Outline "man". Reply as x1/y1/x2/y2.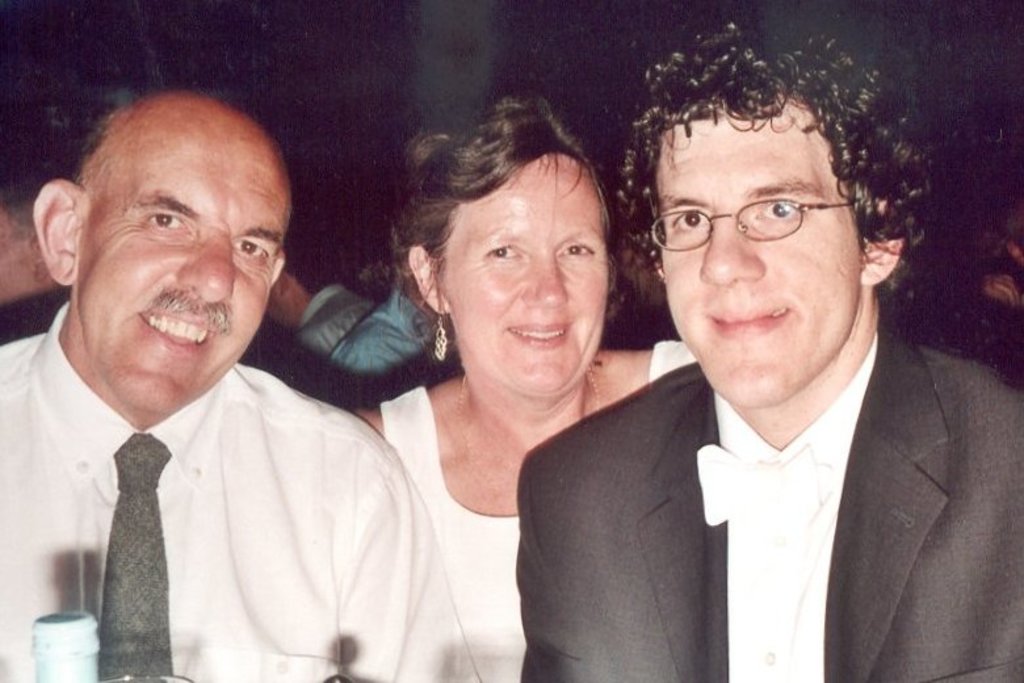
0/67/442/682.
